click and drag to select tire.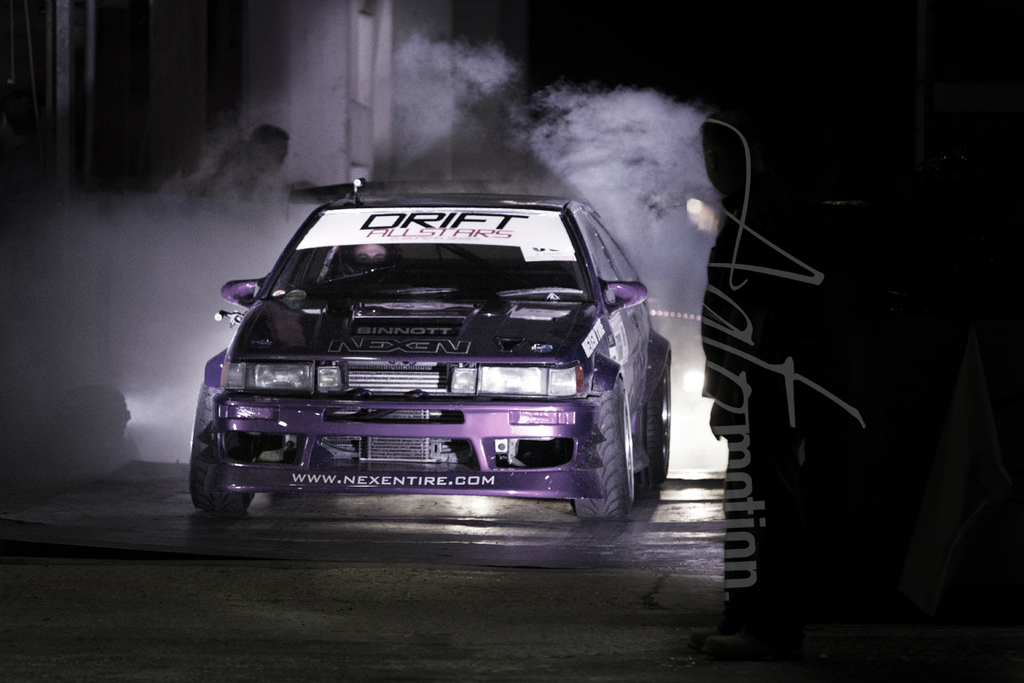
Selection: (189,385,249,513).
